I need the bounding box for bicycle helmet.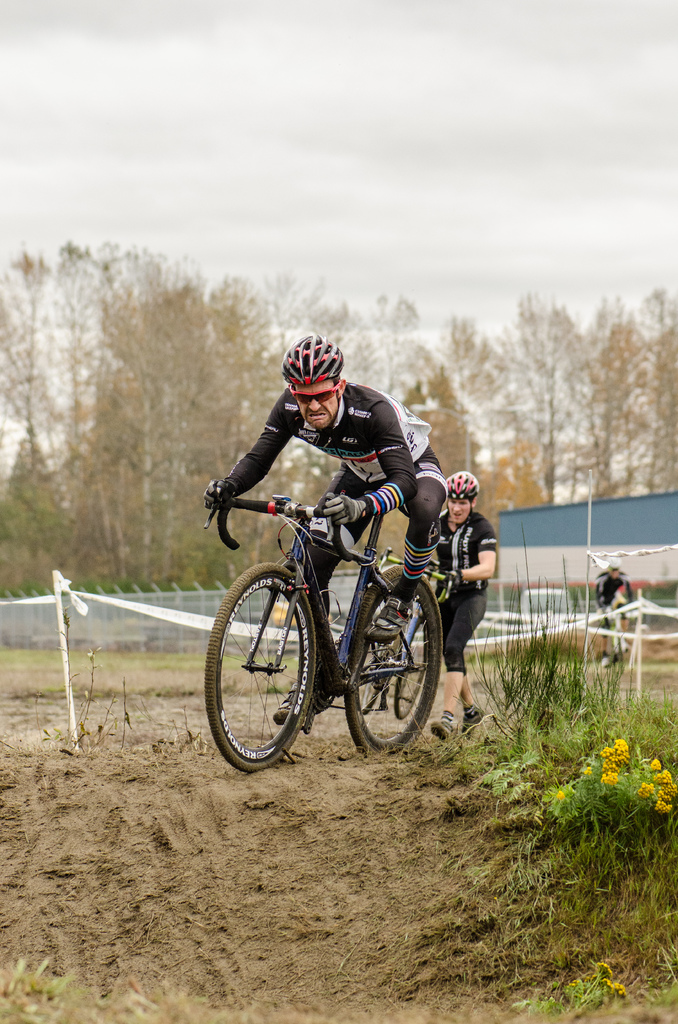
Here it is: locate(287, 340, 351, 406).
